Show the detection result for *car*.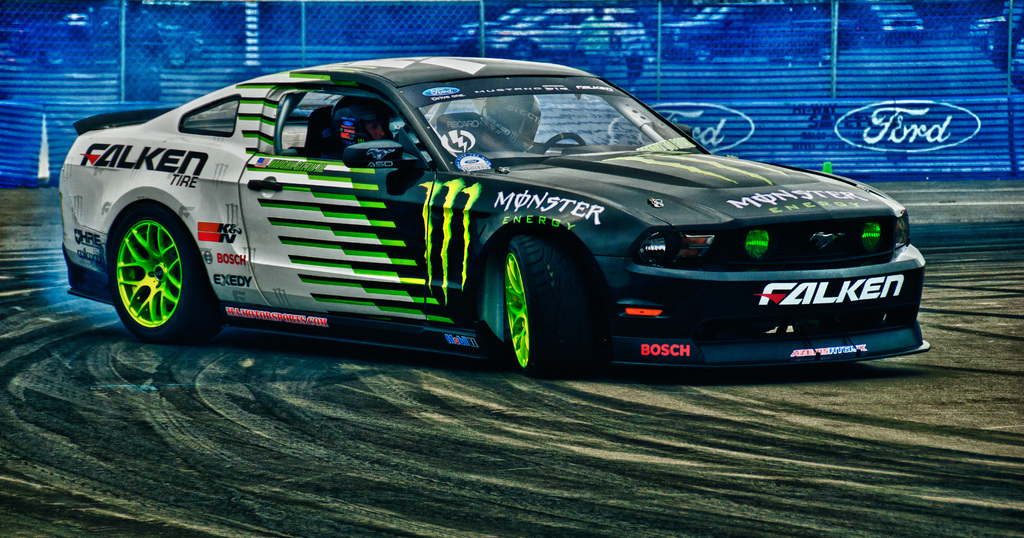
x1=987, y1=0, x2=1023, y2=74.
